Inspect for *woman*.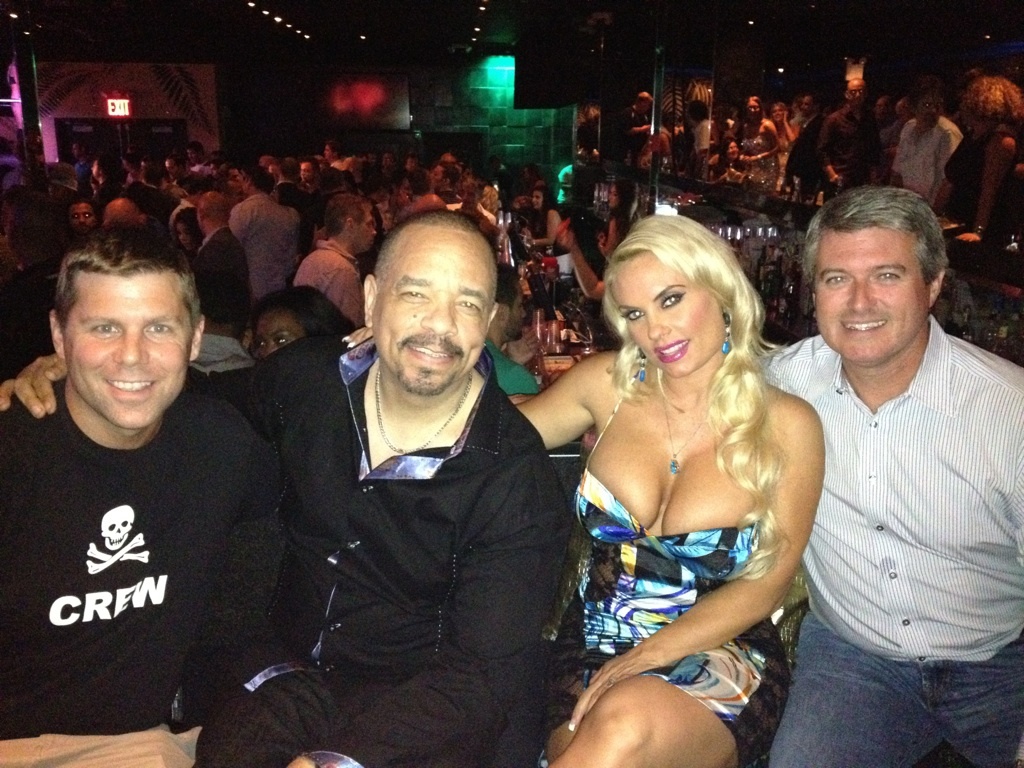
Inspection: [526, 188, 561, 256].
